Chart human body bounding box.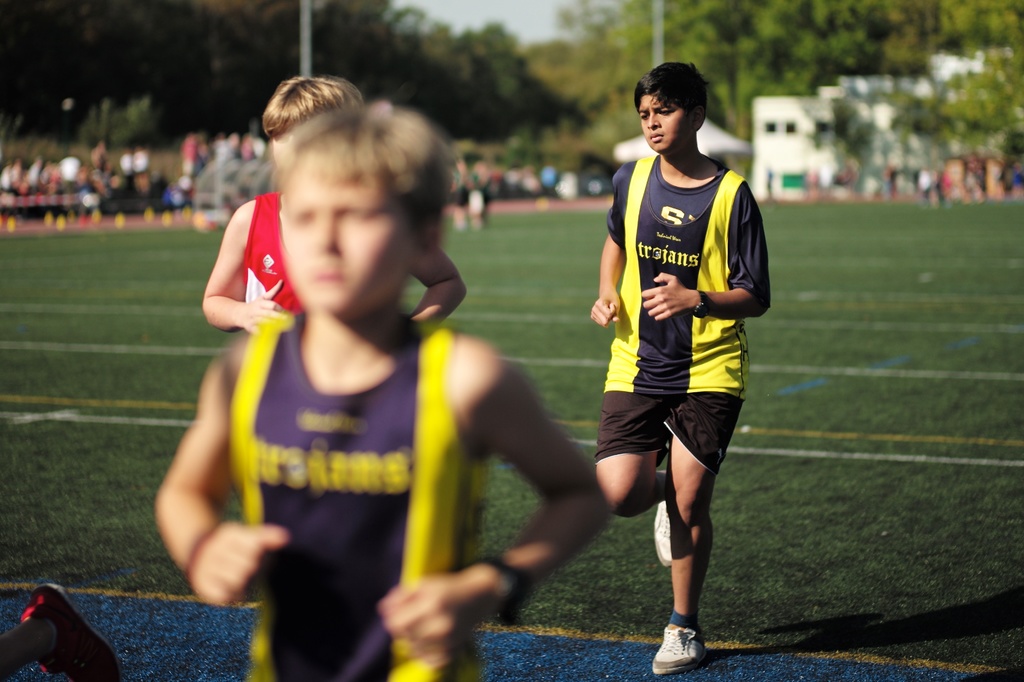
Charted: [x1=214, y1=70, x2=467, y2=372].
